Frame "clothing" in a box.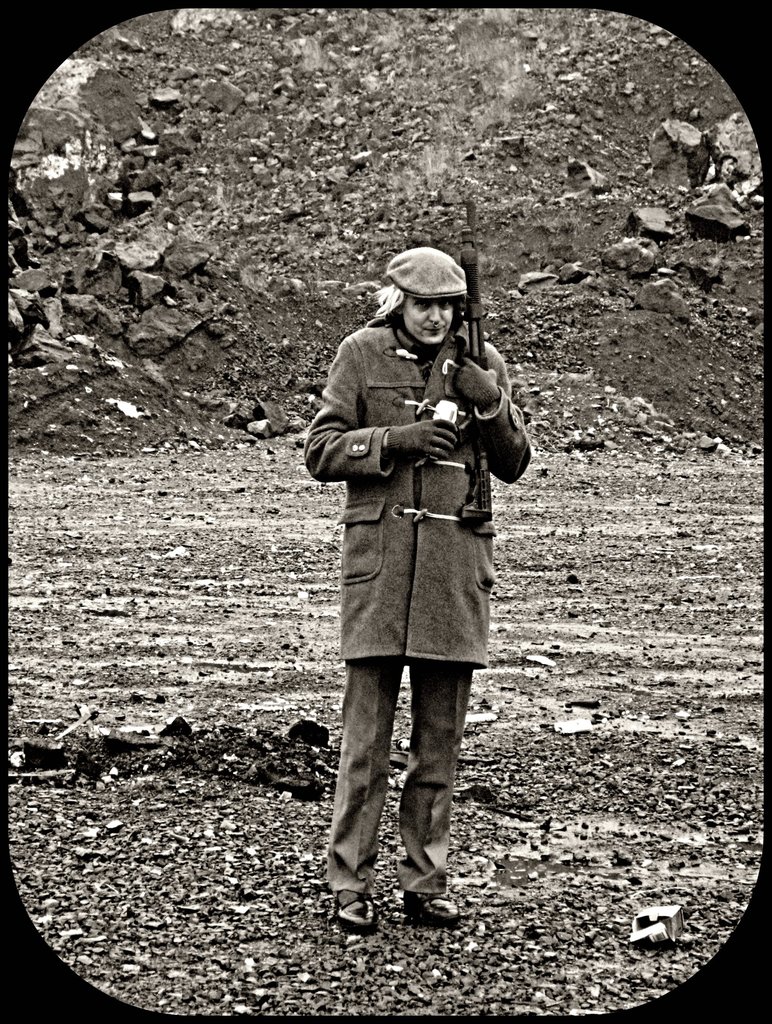
select_region(308, 334, 516, 700).
